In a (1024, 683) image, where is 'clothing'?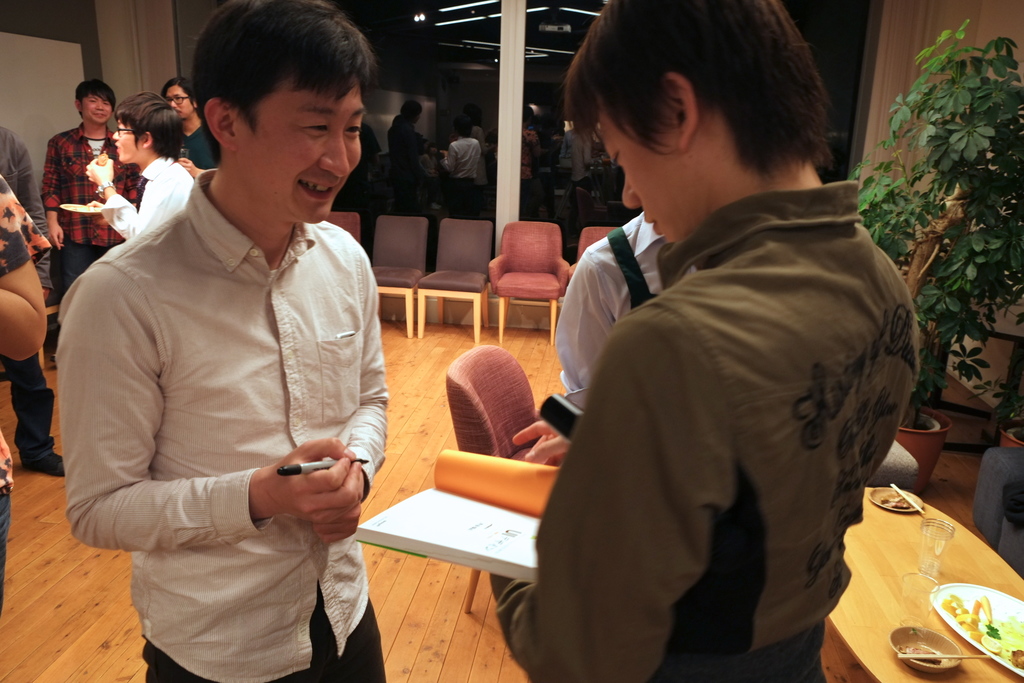
crop(550, 204, 673, 416).
